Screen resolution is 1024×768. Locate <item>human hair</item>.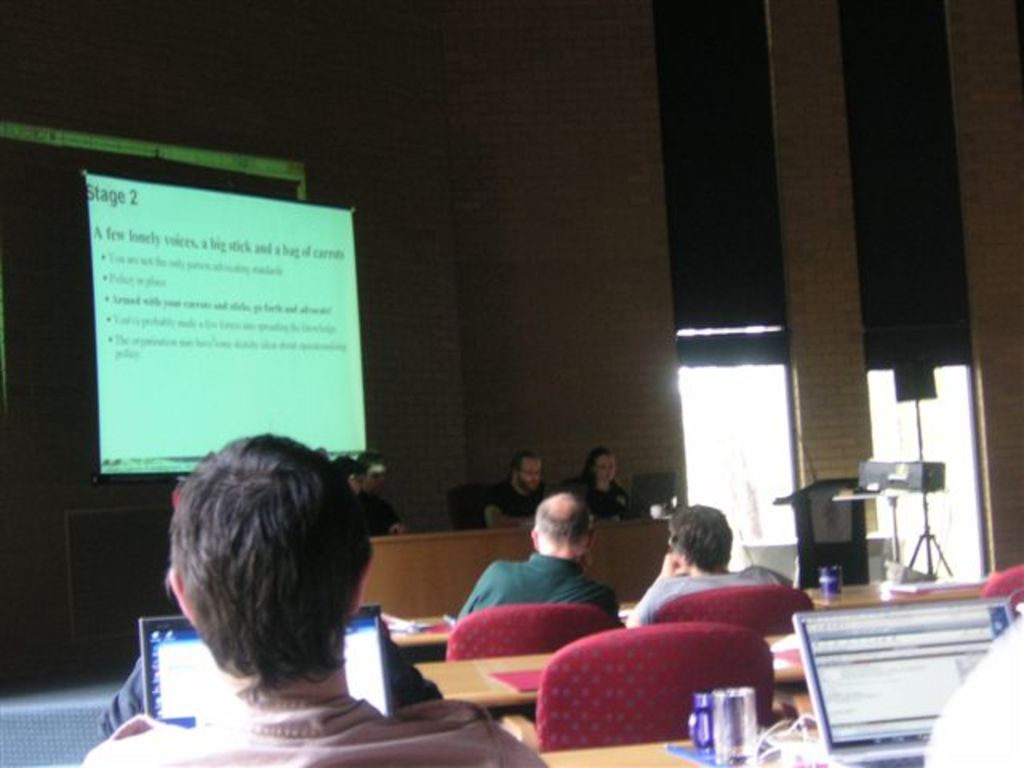
Rect(582, 445, 616, 483).
